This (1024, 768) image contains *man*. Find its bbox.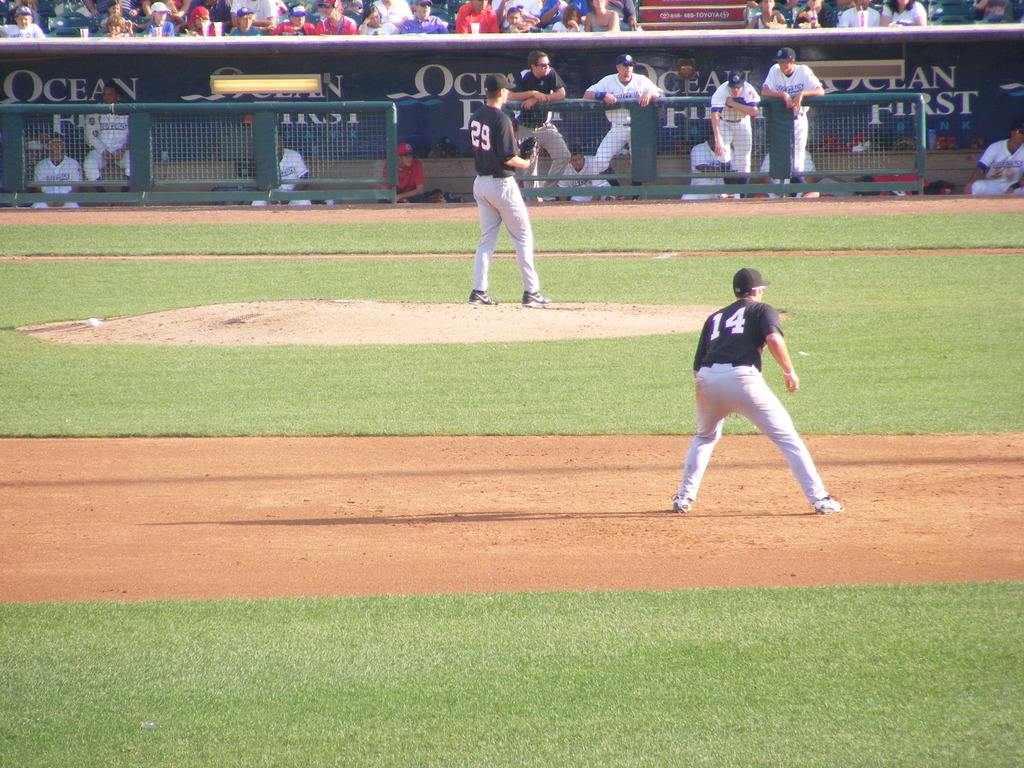
<box>670,262,845,515</box>.
